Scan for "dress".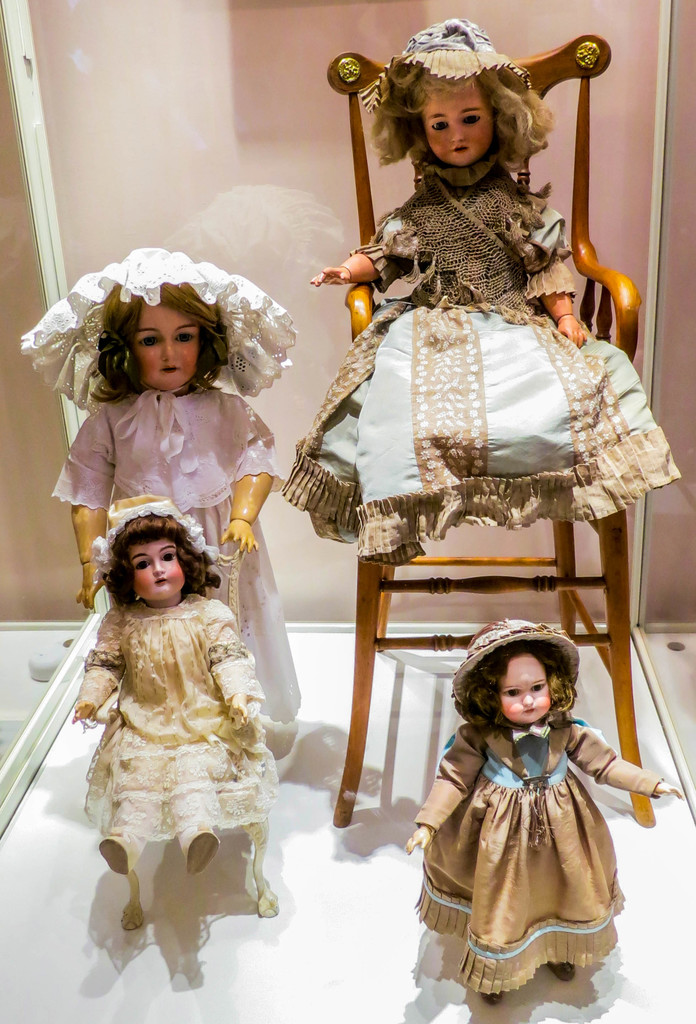
Scan result: [54,388,297,719].
